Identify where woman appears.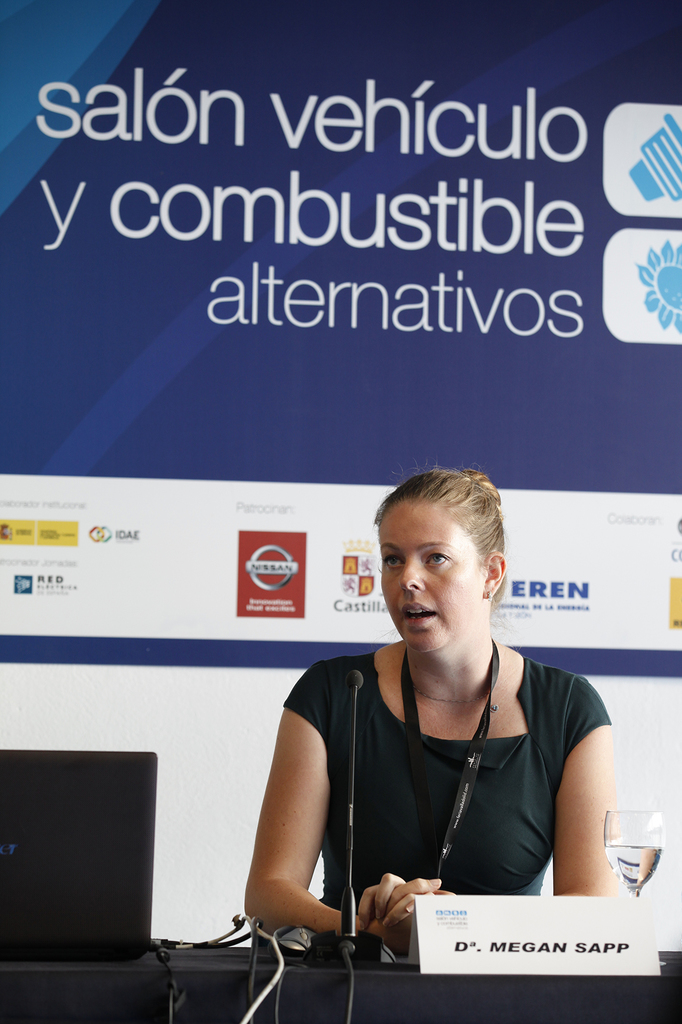
Appears at 257,474,597,964.
